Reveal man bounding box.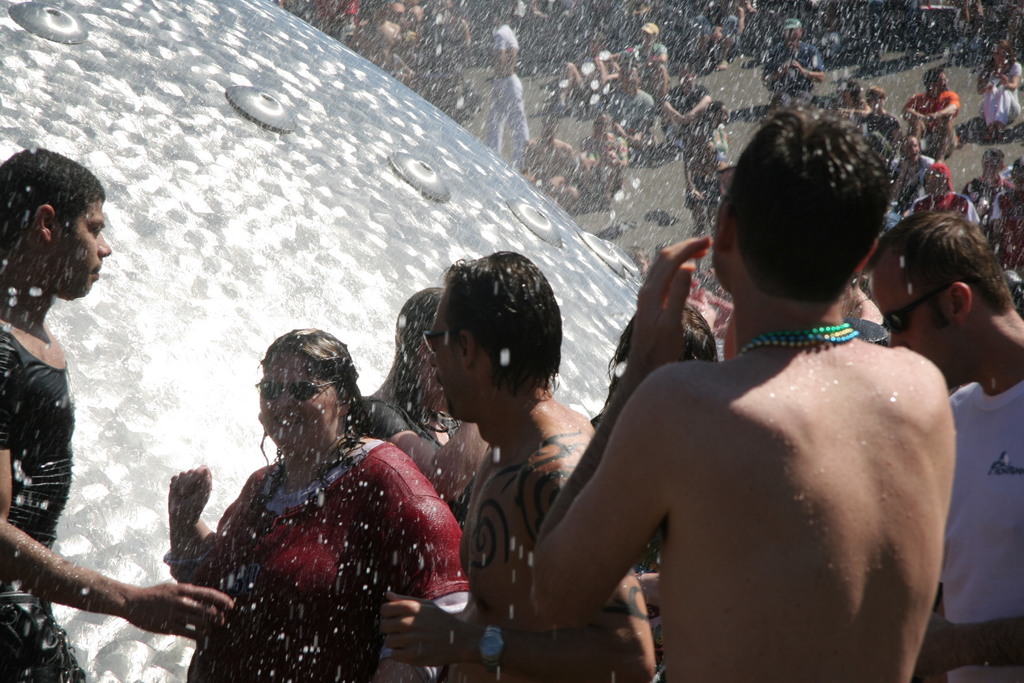
Revealed: 385/245/666/682.
